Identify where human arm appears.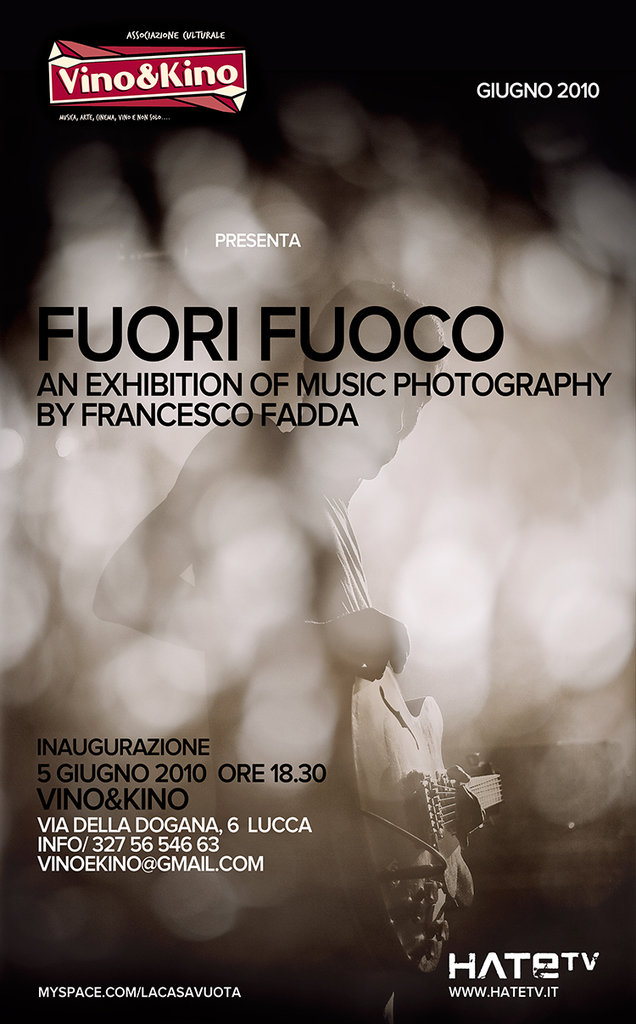
Appears at {"x1": 98, "y1": 417, "x2": 404, "y2": 671}.
